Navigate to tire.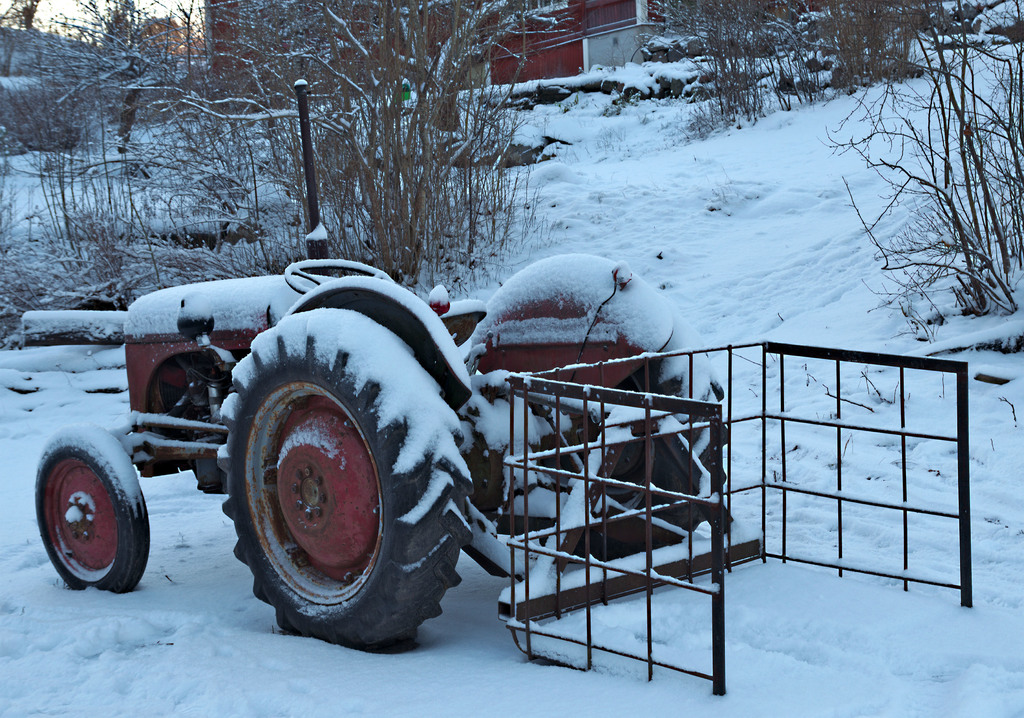
Navigation target: pyautogui.locateOnScreen(212, 309, 468, 655).
